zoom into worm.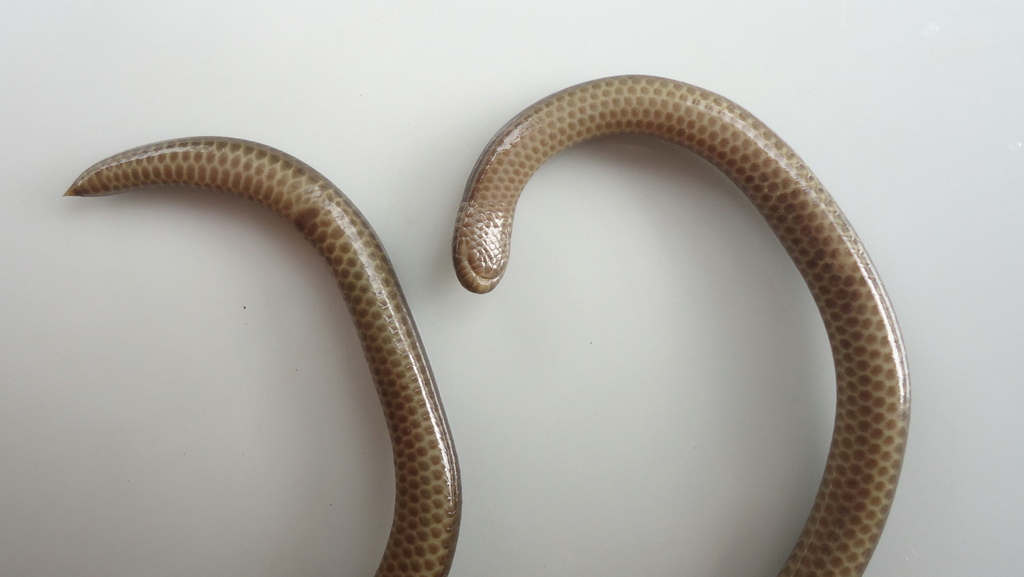
Zoom target: detection(449, 67, 915, 576).
